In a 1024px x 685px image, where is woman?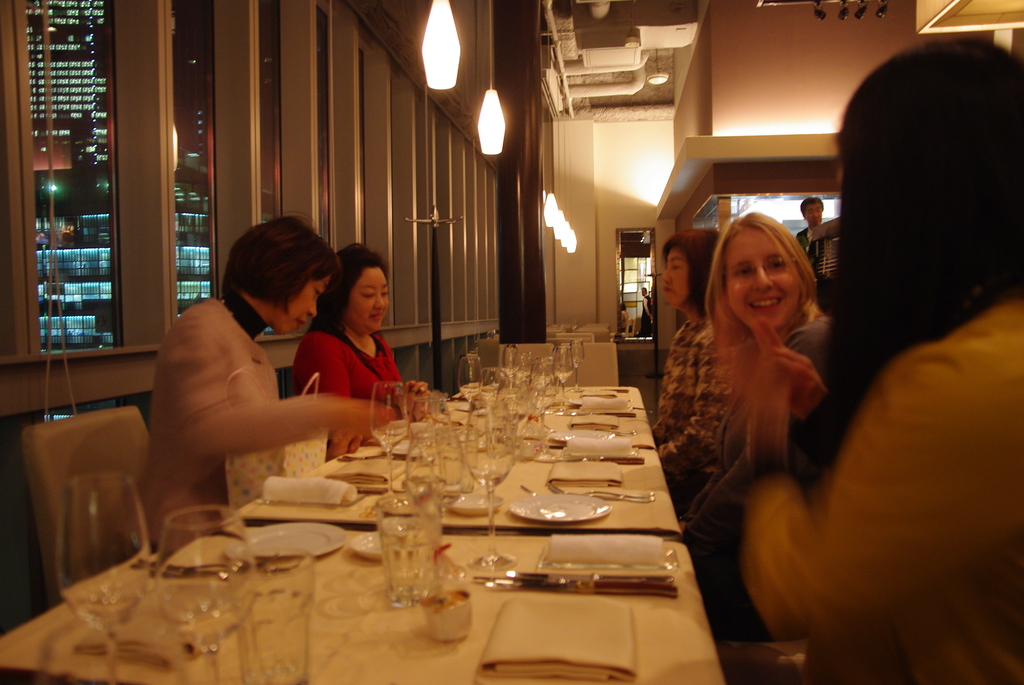
{"left": 284, "top": 240, "right": 405, "bottom": 435}.
